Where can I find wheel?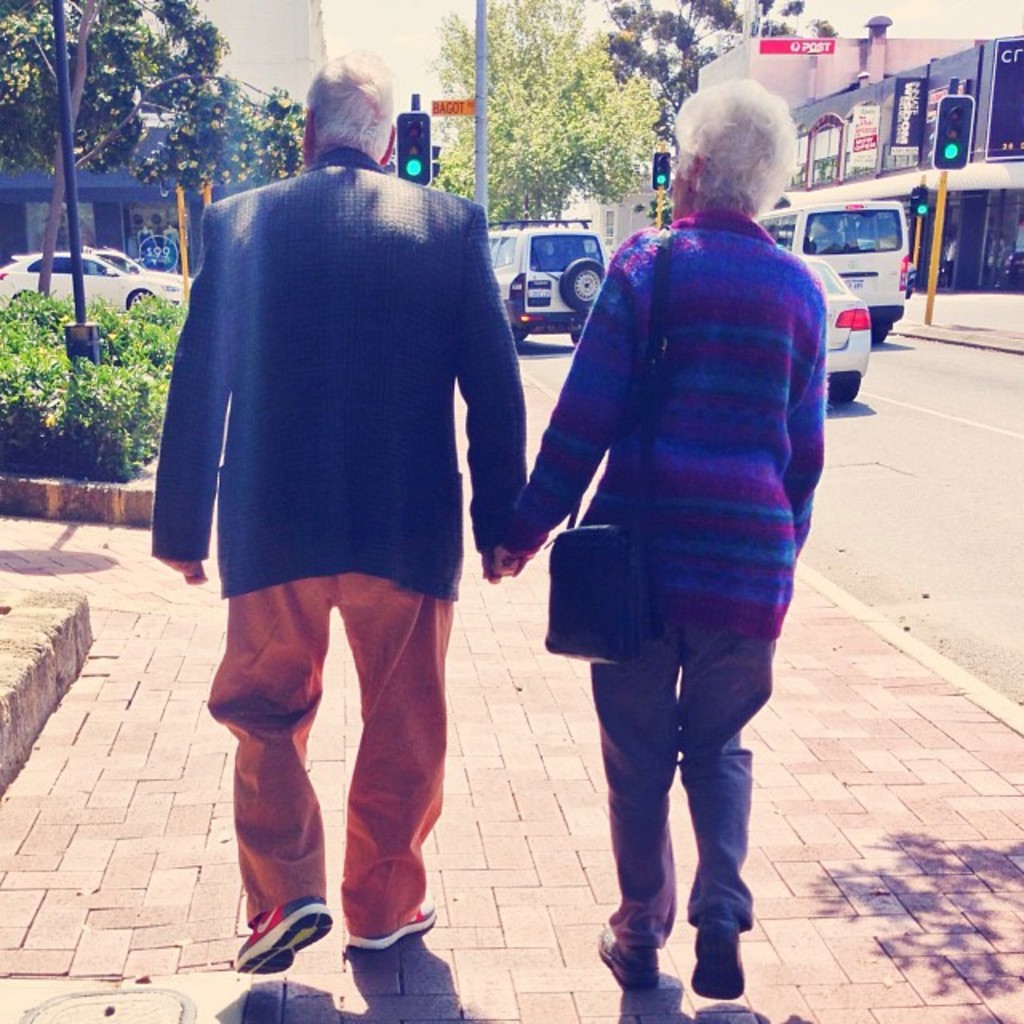
You can find it at <region>555, 259, 602, 309</region>.
